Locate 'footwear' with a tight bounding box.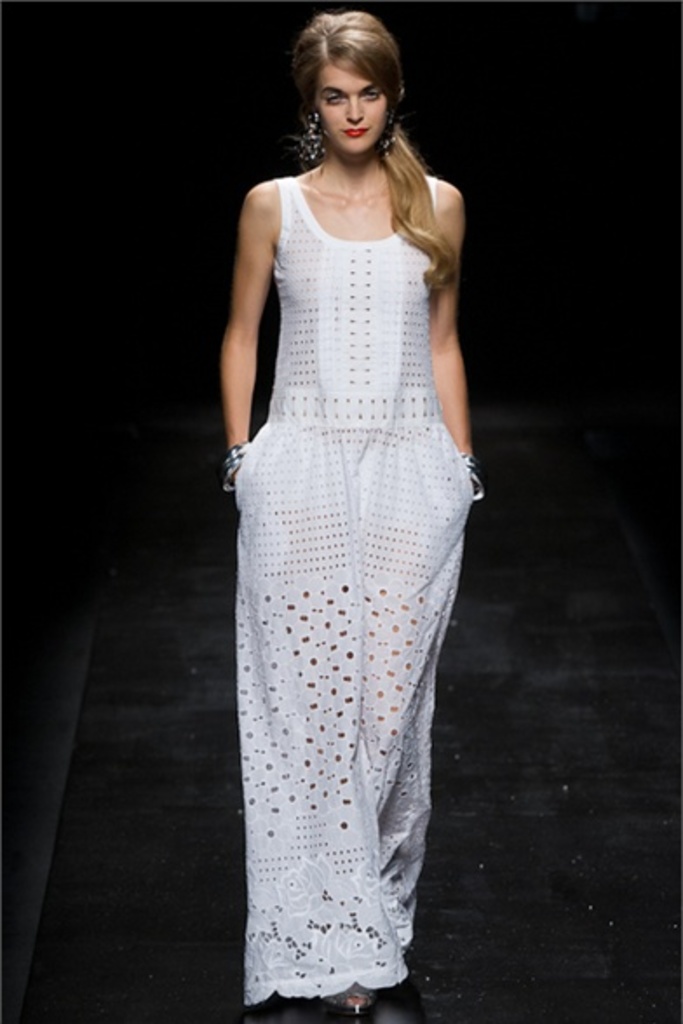
left=333, top=984, right=380, bottom=1022.
